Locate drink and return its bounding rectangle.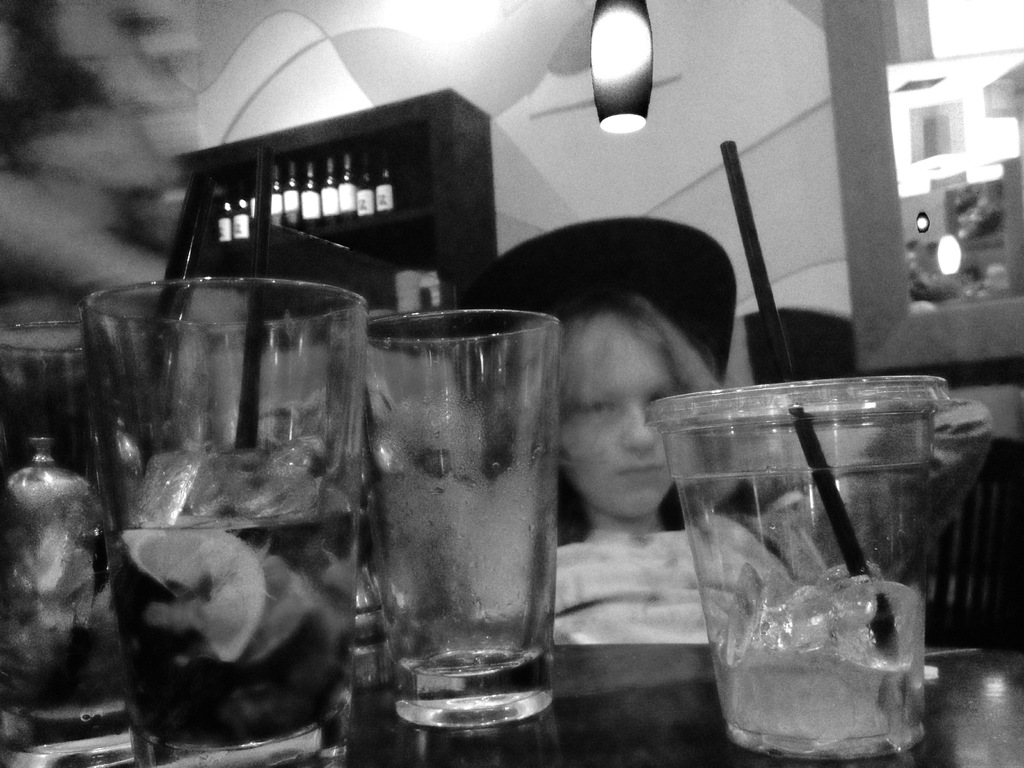
(107, 458, 346, 725).
